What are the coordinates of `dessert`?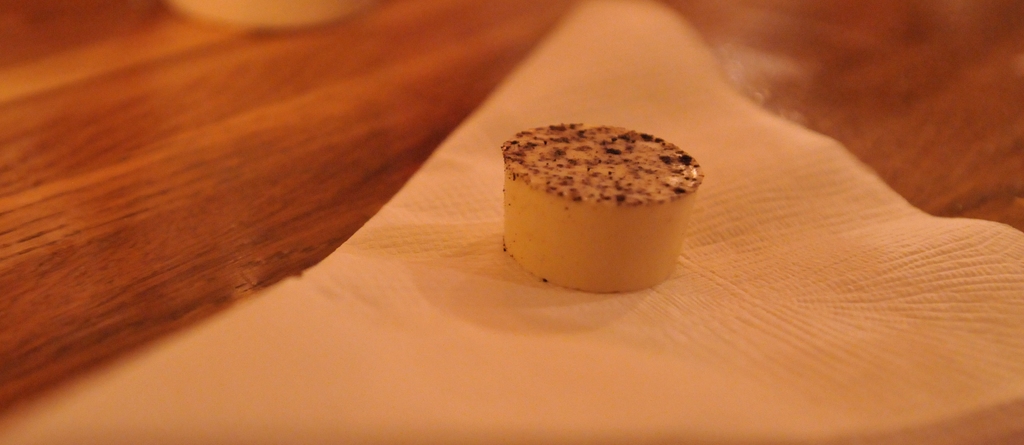
489,120,707,284.
